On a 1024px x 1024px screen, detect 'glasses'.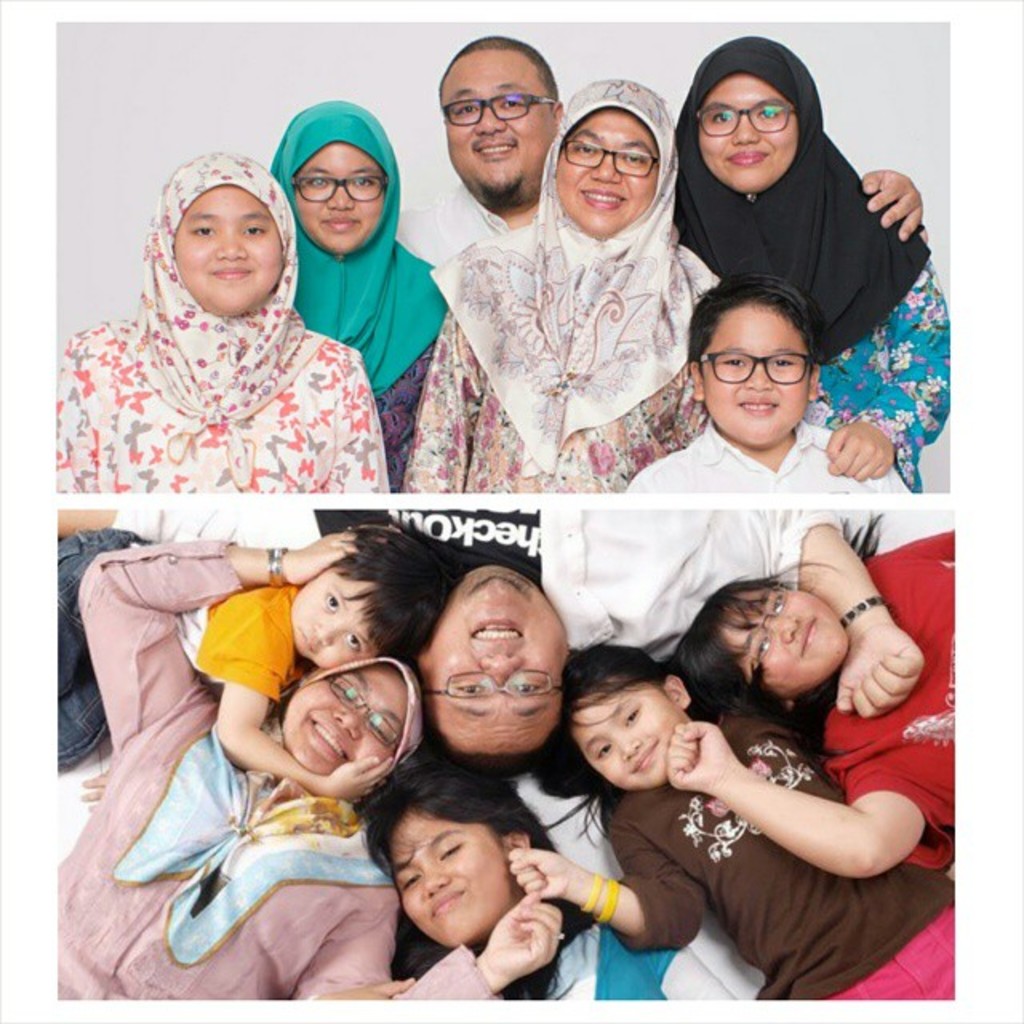
<region>690, 98, 794, 141</region>.
